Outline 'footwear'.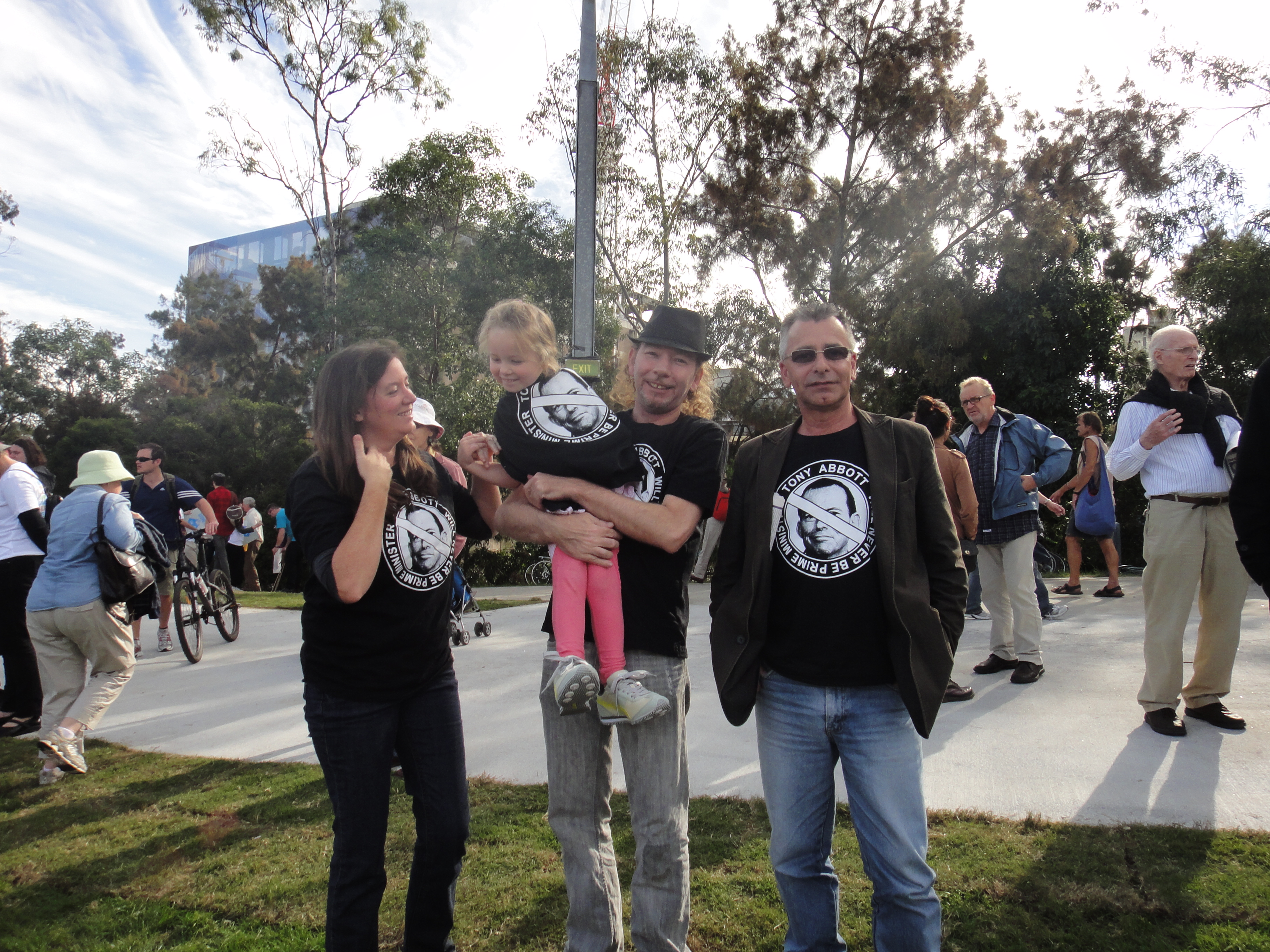
Outline: 54, 216, 60, 227.
